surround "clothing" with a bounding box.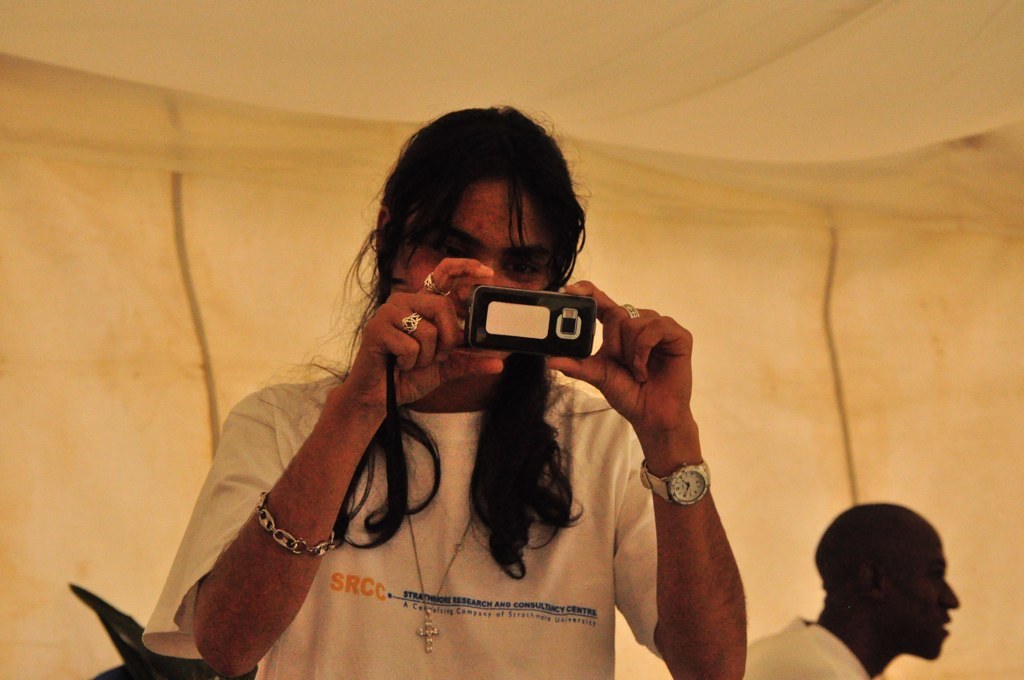
l=740, t=619, r=882, b=679.
